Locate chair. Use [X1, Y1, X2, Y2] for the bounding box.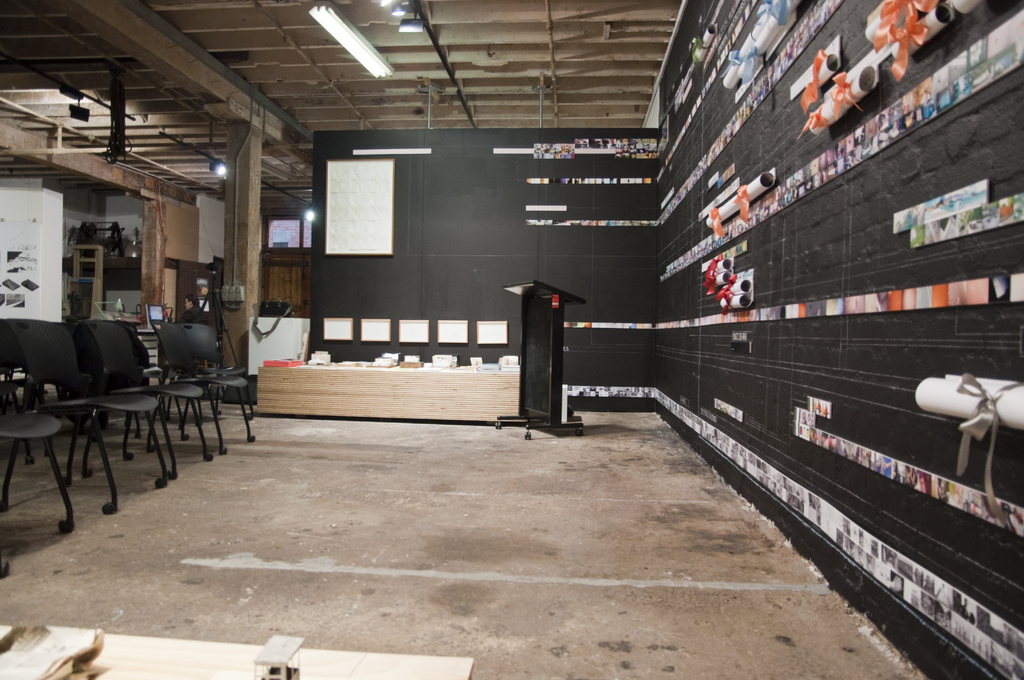
[154, 322, 248, 456].
